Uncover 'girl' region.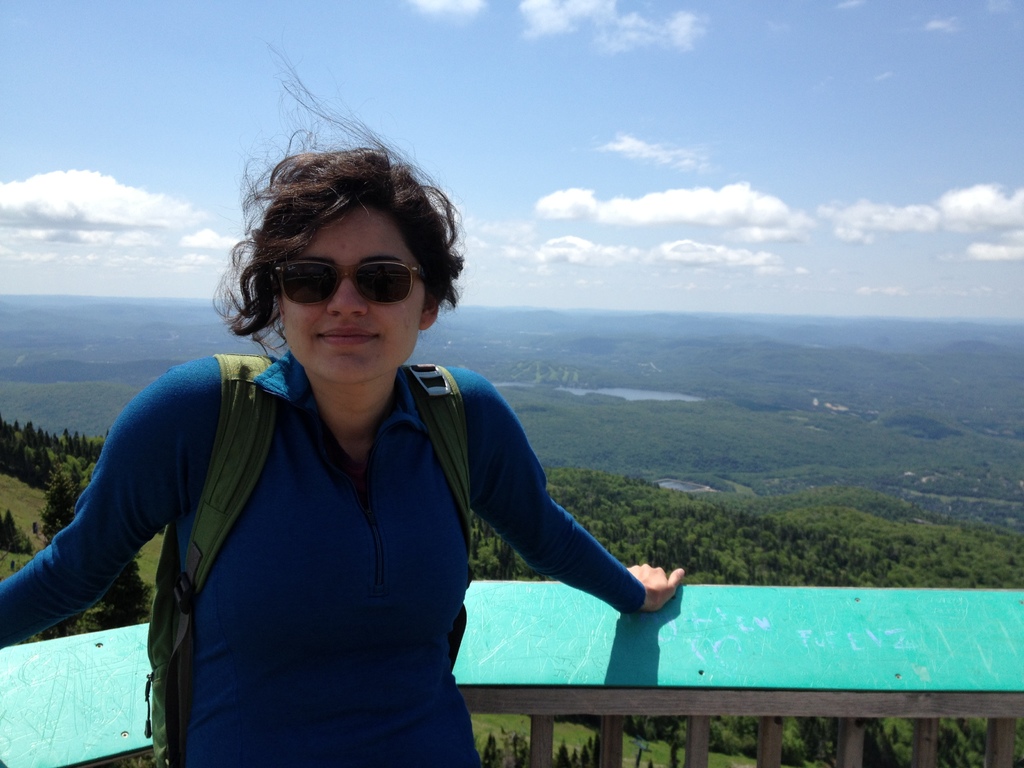
Uncovered: (left=0, top=52, right=684, bottom=767).
